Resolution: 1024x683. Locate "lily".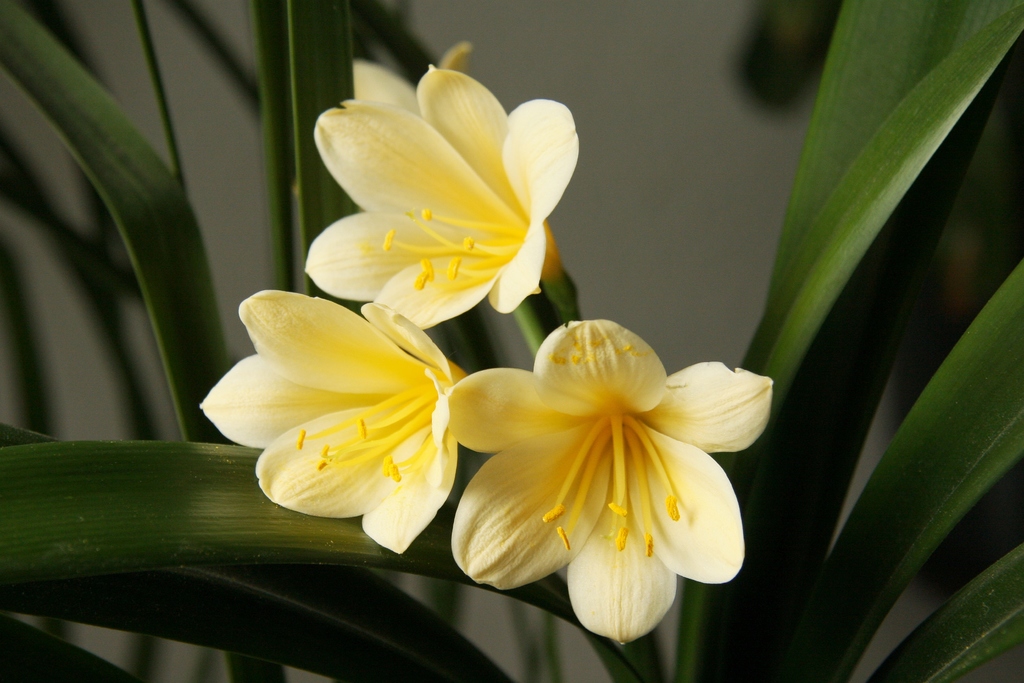
(left=197, top=285, right=470, bottom=552).
